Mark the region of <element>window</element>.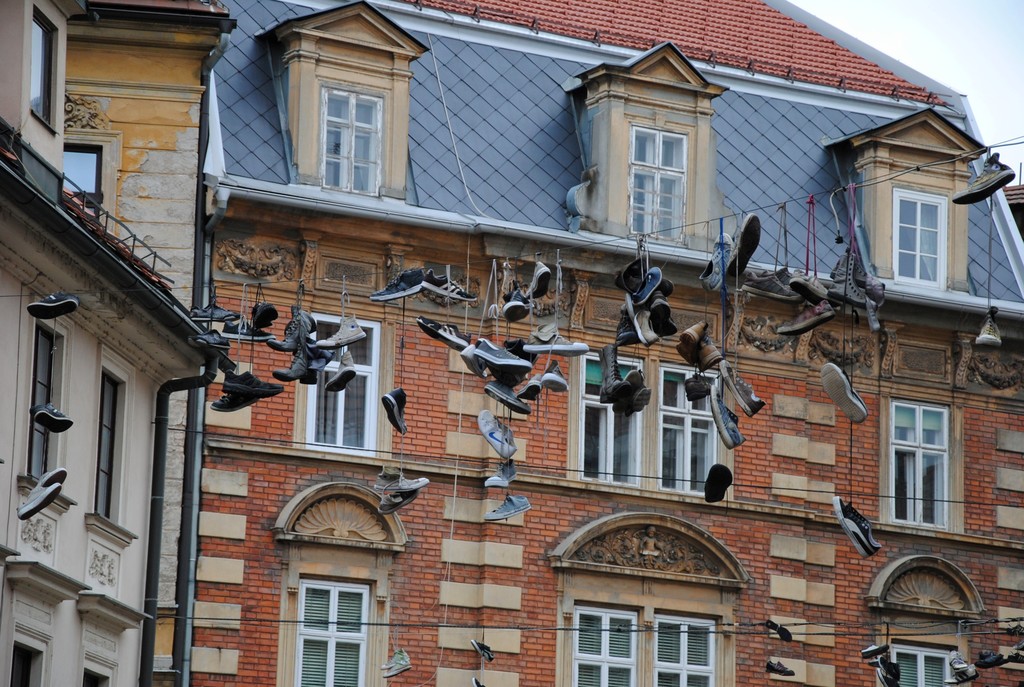
Region: {"x1": 889, "y1": 390, "x2": 968, "y2": 548}.
